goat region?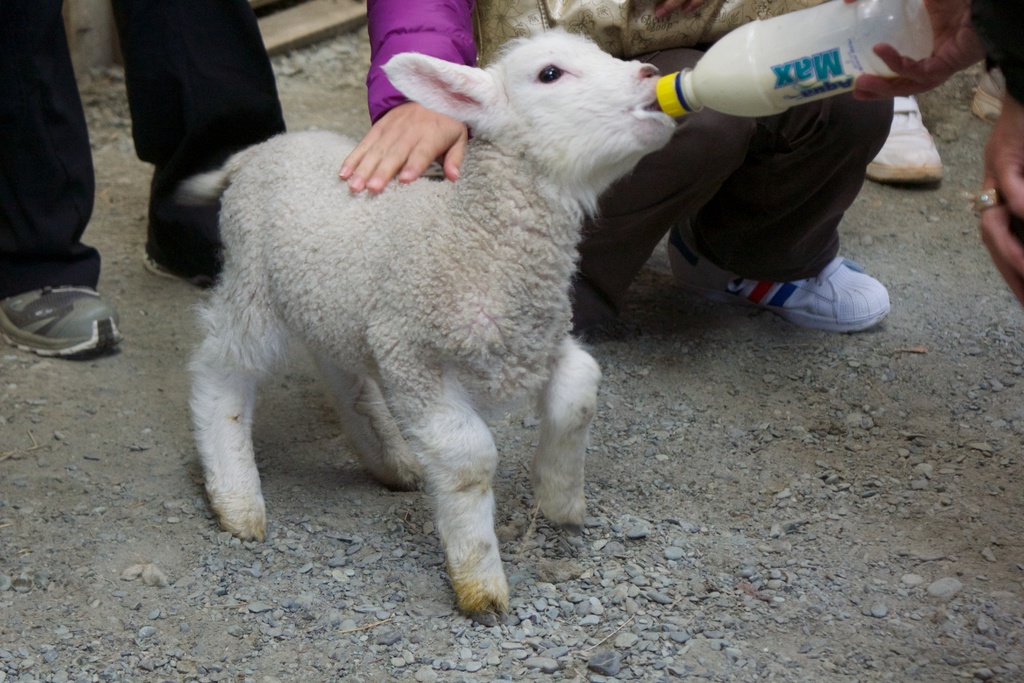
[x1=177, y1=22, x2=678, y2=629]
